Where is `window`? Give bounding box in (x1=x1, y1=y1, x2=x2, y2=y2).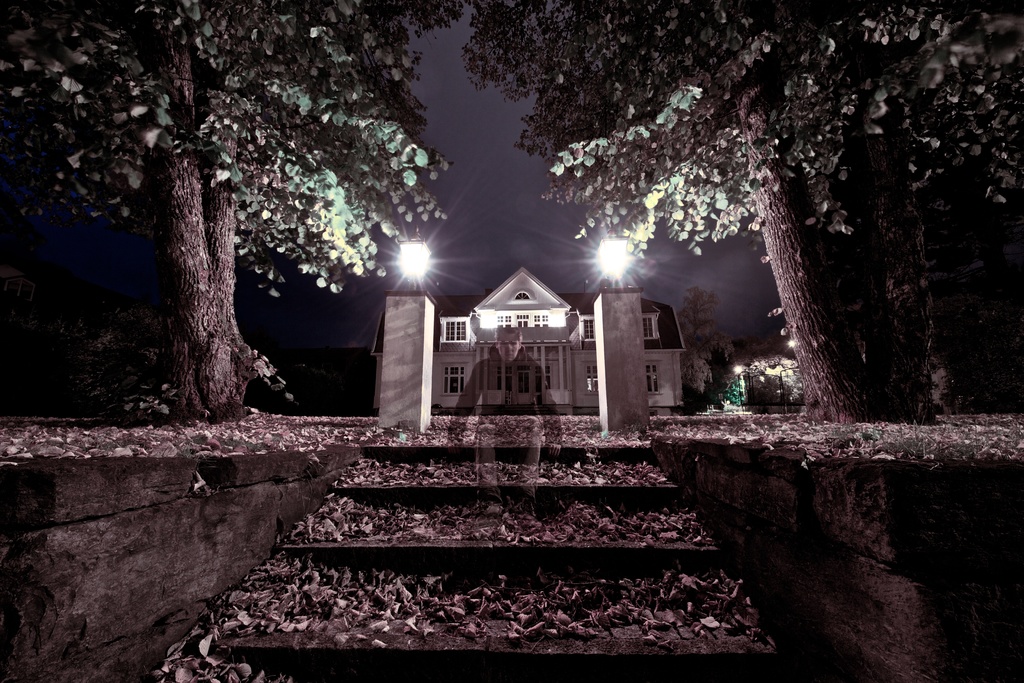
(x1=582, y1=363, x2=598, y2=394).
